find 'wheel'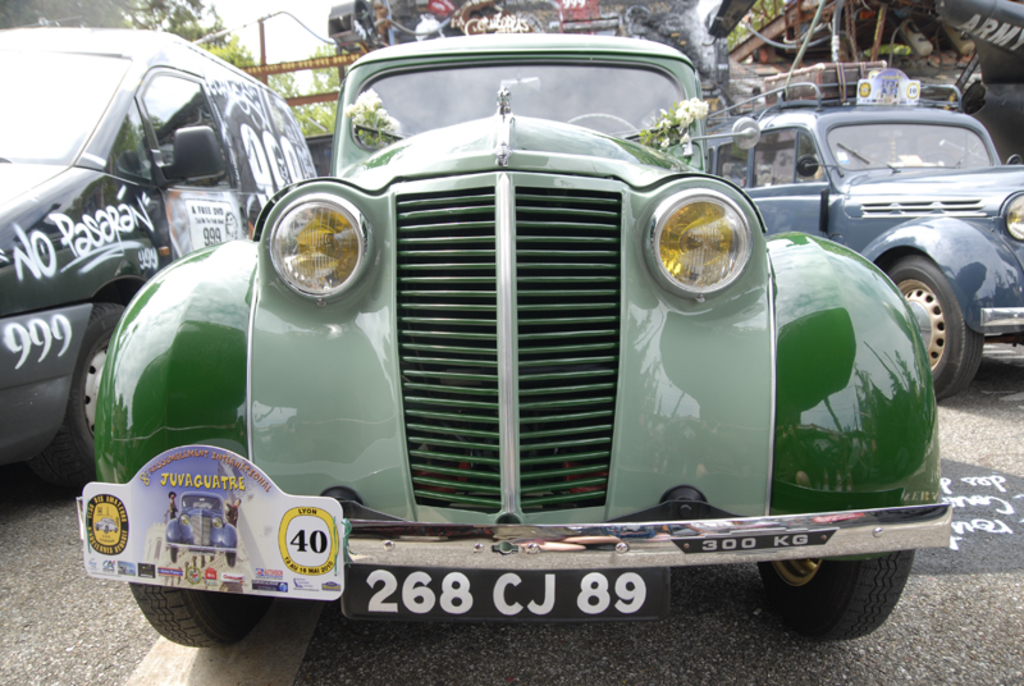
[left=128, top=586, right=271, bottom=644]
